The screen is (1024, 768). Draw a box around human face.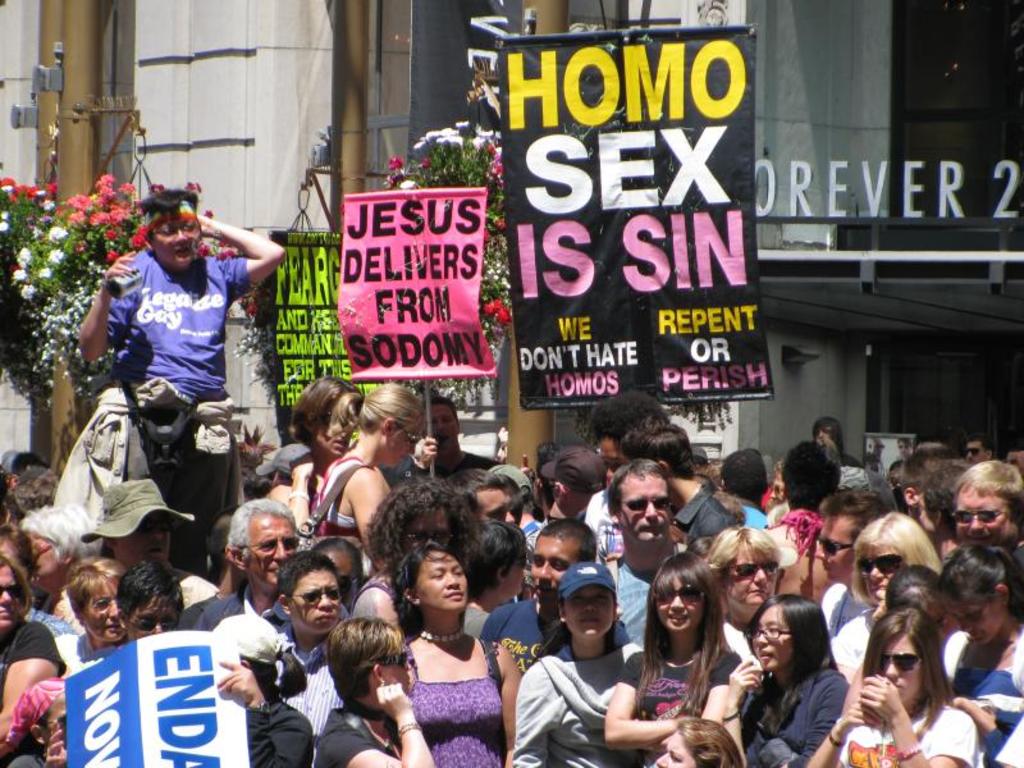
pyautogui.locateOnScreen(751, 613, 794, 669).
